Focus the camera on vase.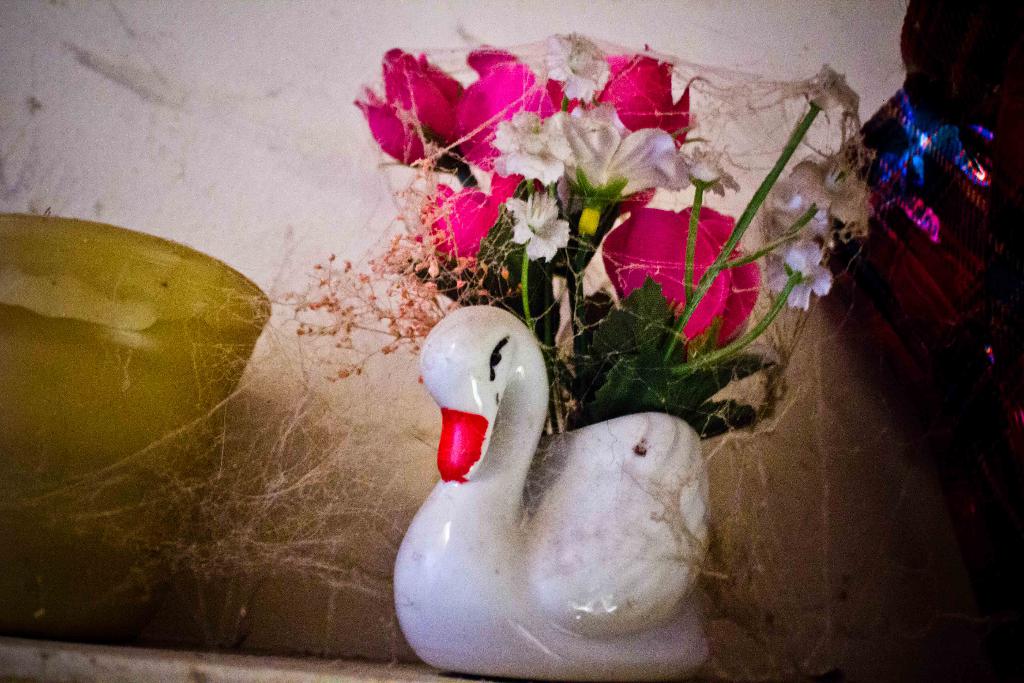
Focus region: 392,303,713,682.
